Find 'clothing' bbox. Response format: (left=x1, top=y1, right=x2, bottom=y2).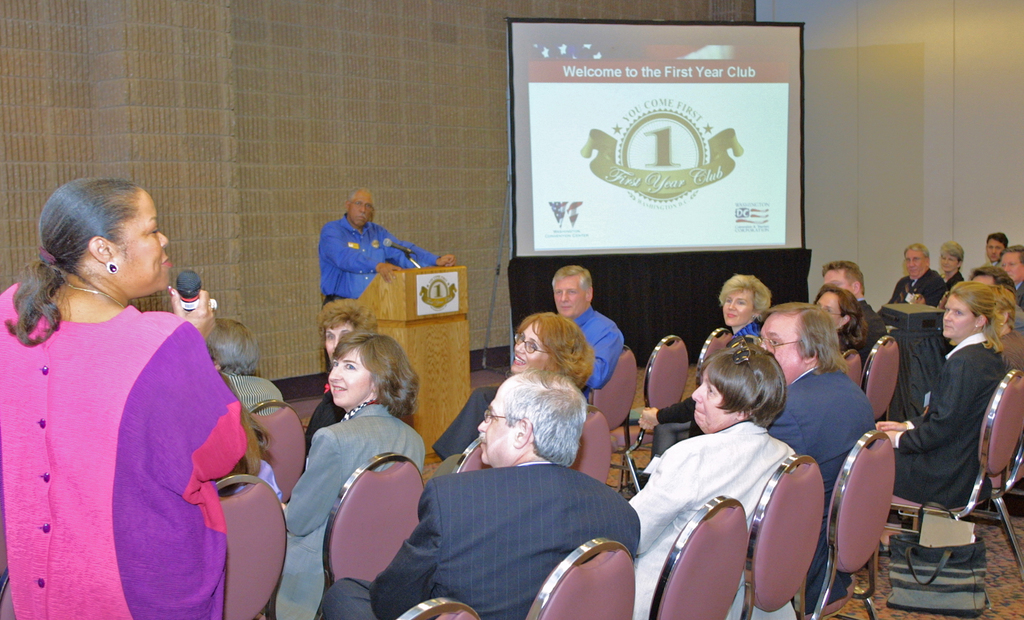
(left=880, top=266, right=947, bottom=311).
